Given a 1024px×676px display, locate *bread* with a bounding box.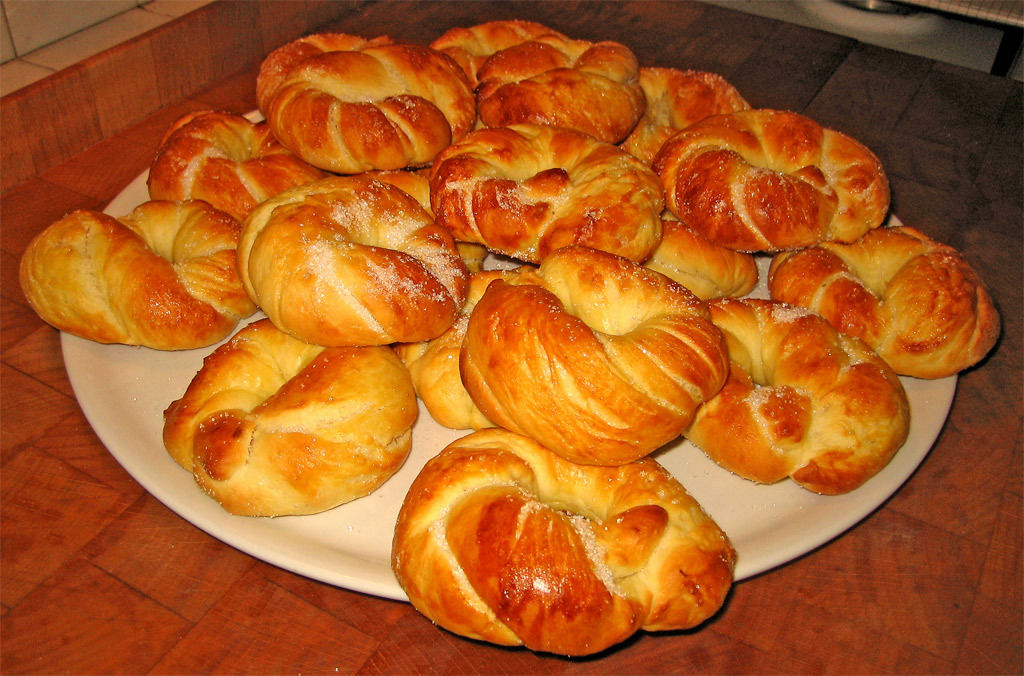
Located: crop(385, 428, 716, 668).
